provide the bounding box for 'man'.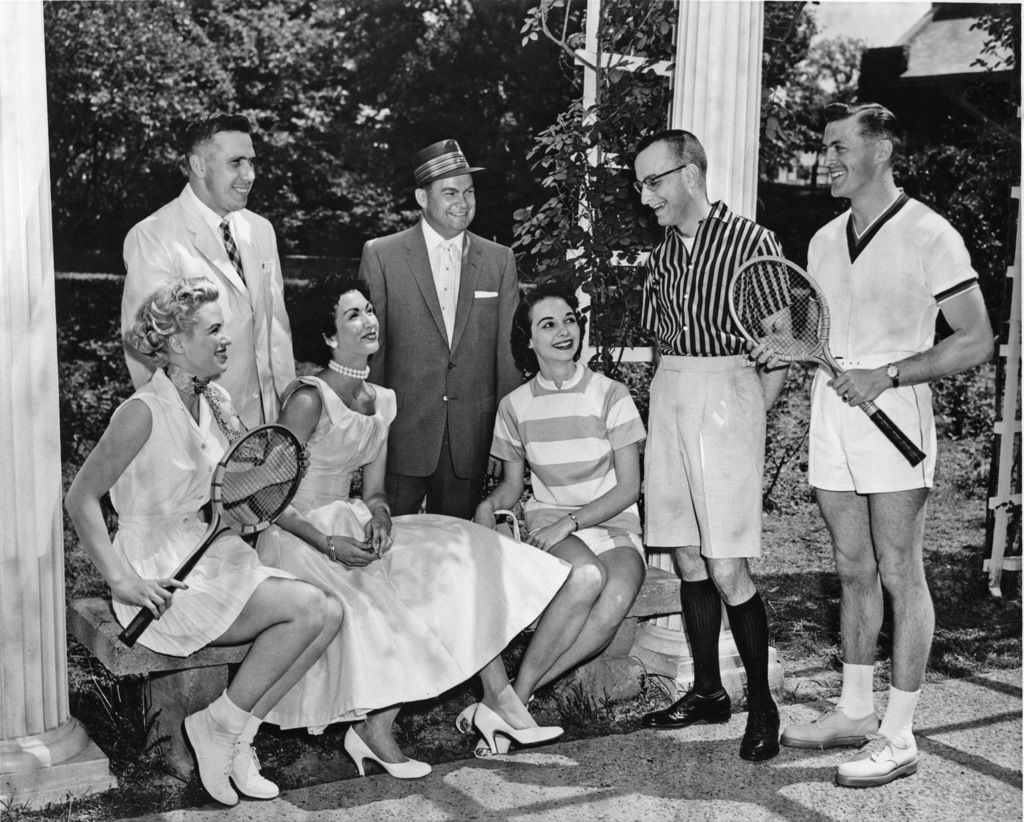
left=120, top=114, right=300, bottom=440.
